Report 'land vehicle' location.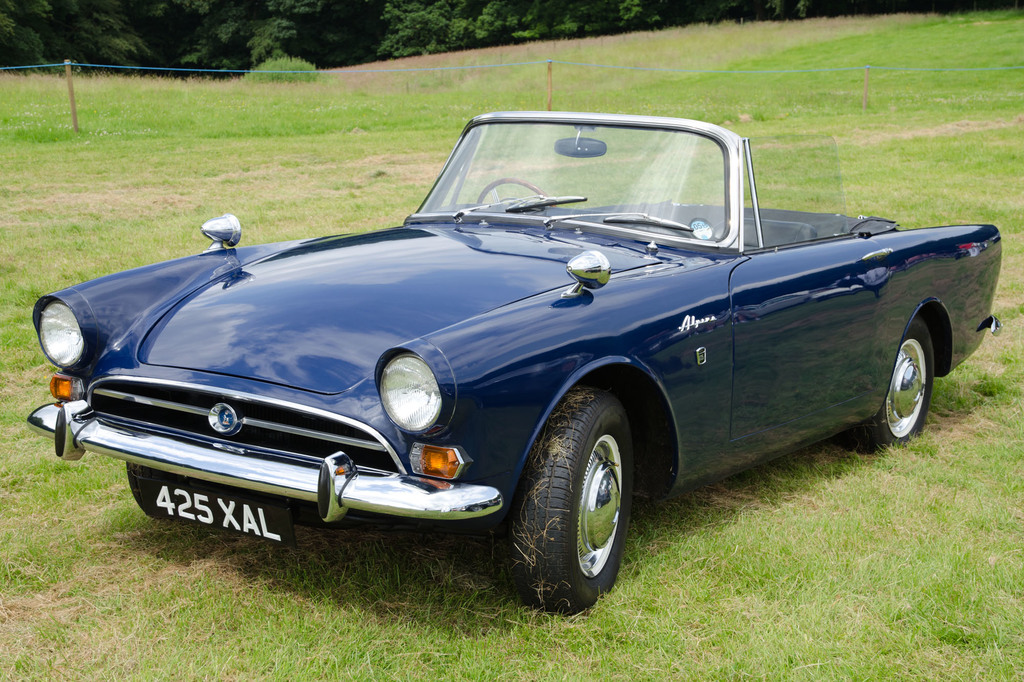
Report: bbox=[63, 71, 977, 571].
